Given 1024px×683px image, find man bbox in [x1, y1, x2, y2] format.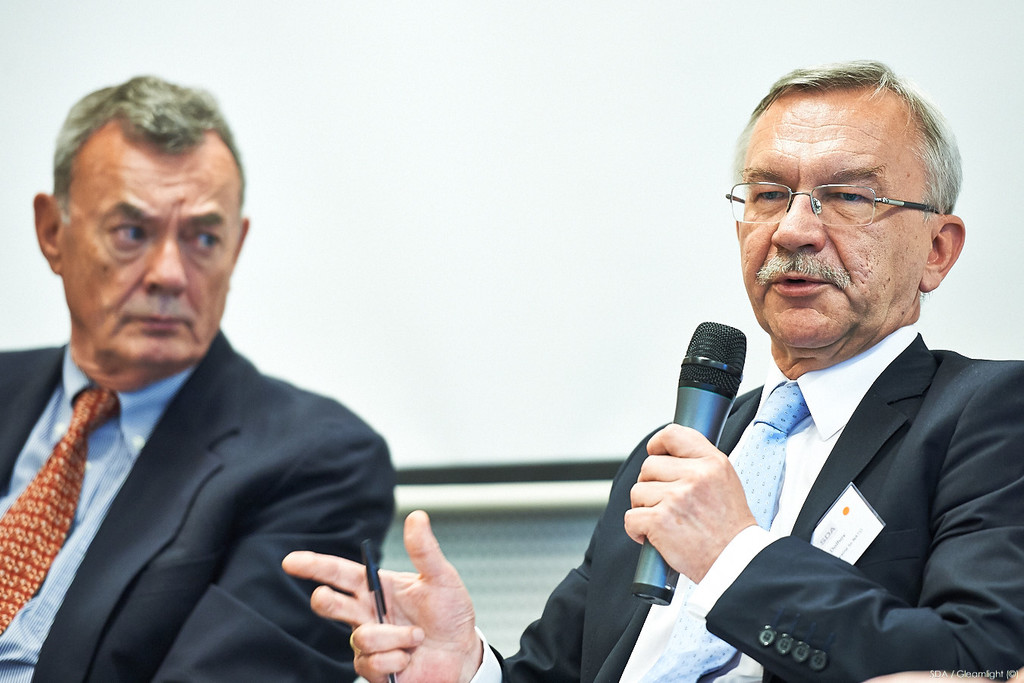
[275, 61, 1023, 682].
